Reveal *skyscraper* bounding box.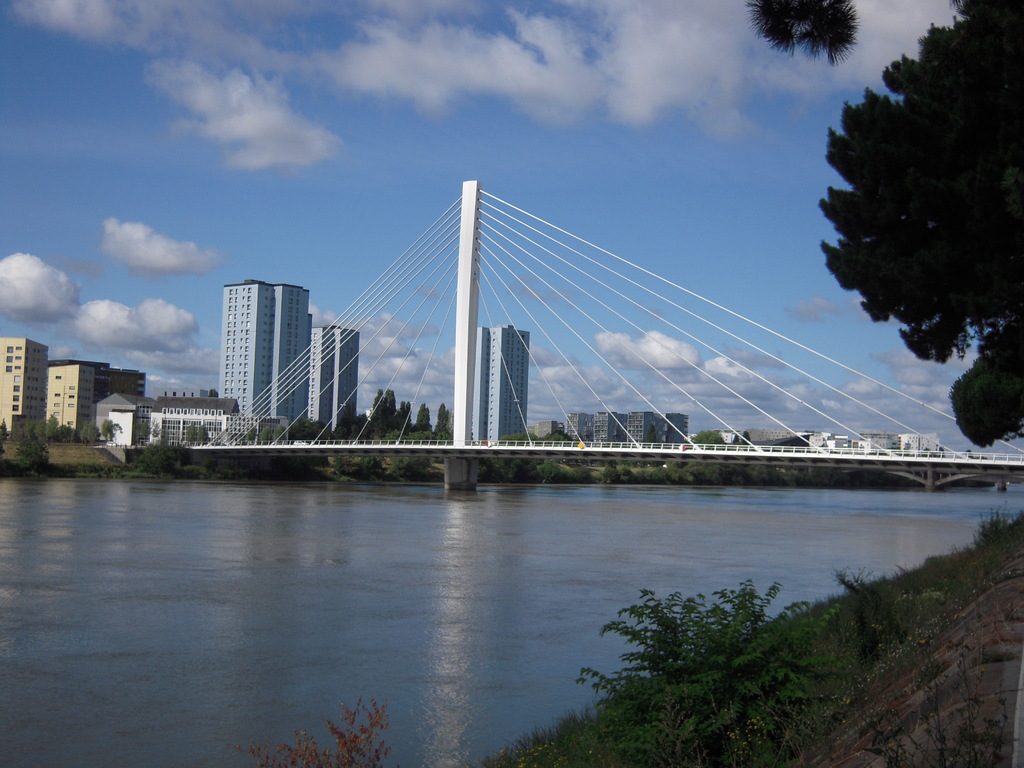
Revealed: (x1=49, y1=368, x2=86, y2=452).
